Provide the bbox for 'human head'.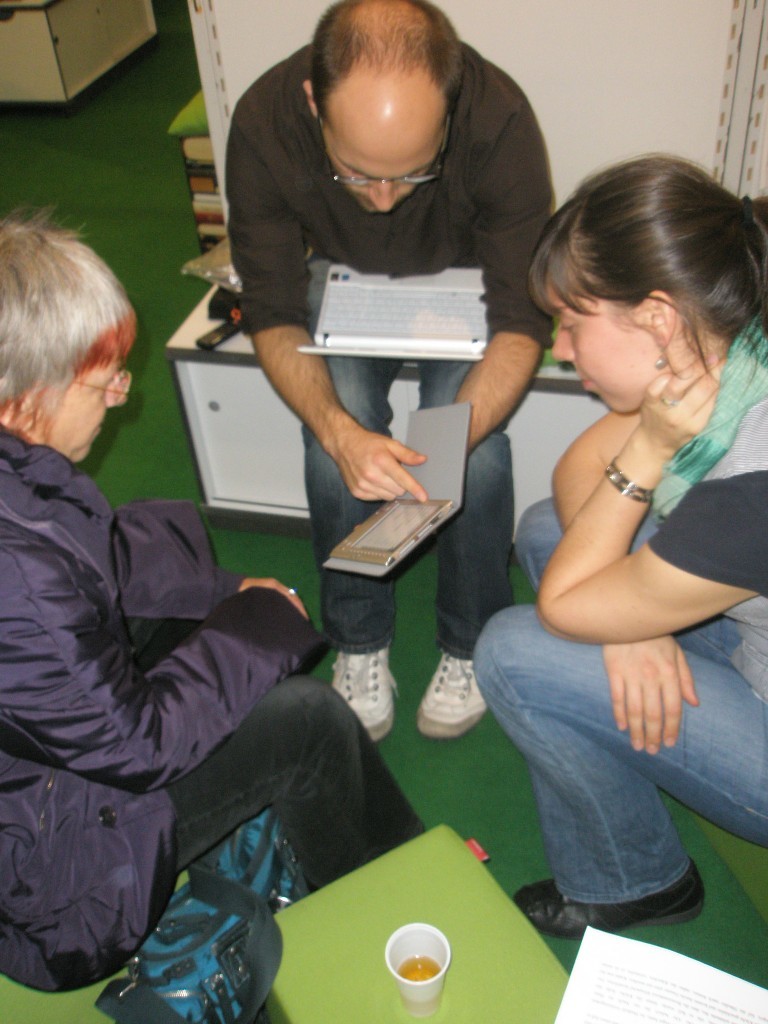
pyautogui.locateOnScreen(534, 155, 767, 417).
